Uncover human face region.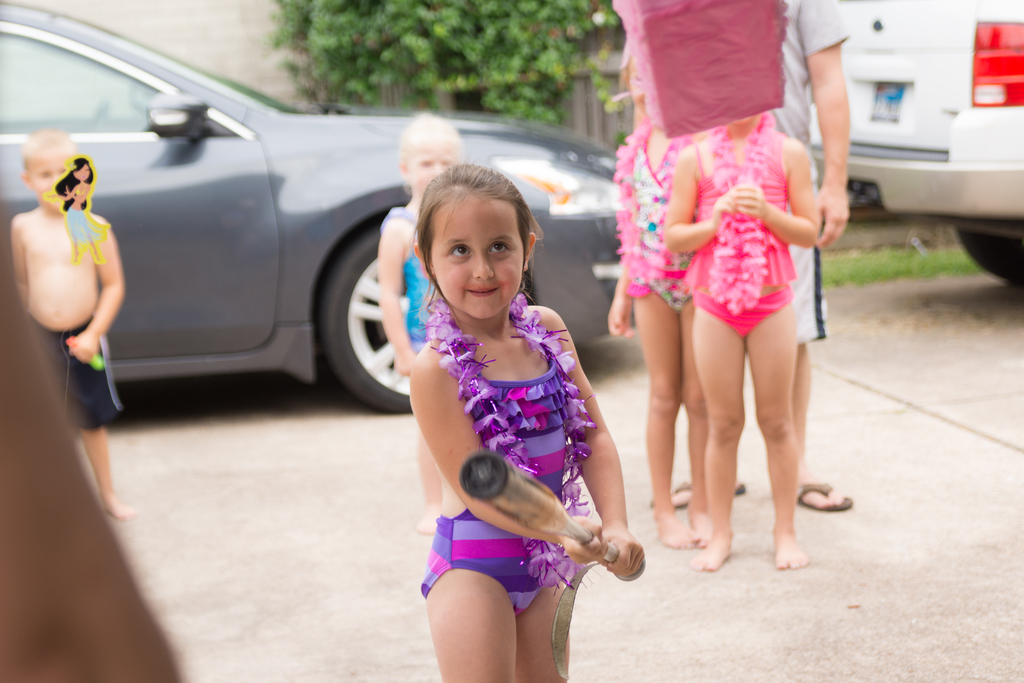
Uncovered: rect(32, 149, 68, 207).
